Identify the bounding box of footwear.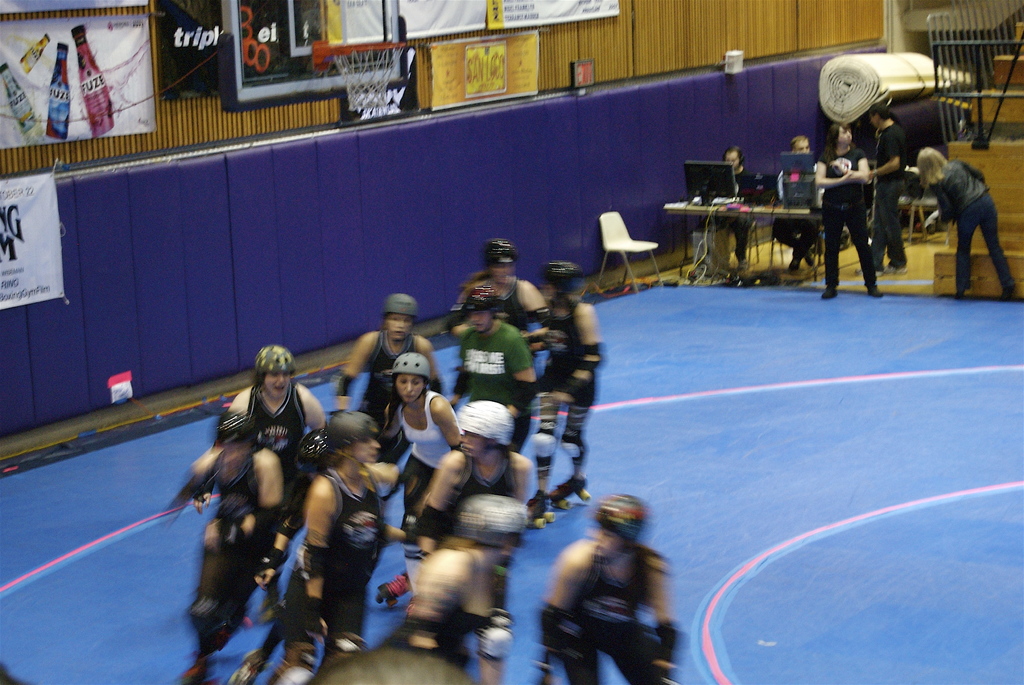
[552,477,589,503].
